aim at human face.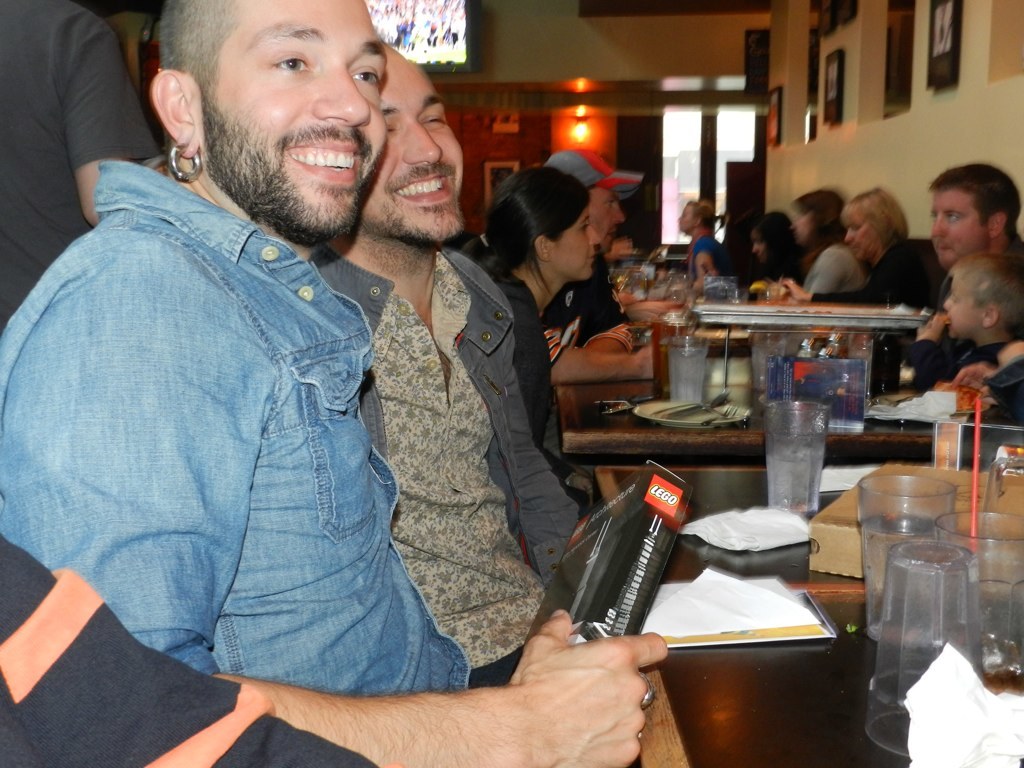
Aimed at l=546, t=209, r=593, b=278.
